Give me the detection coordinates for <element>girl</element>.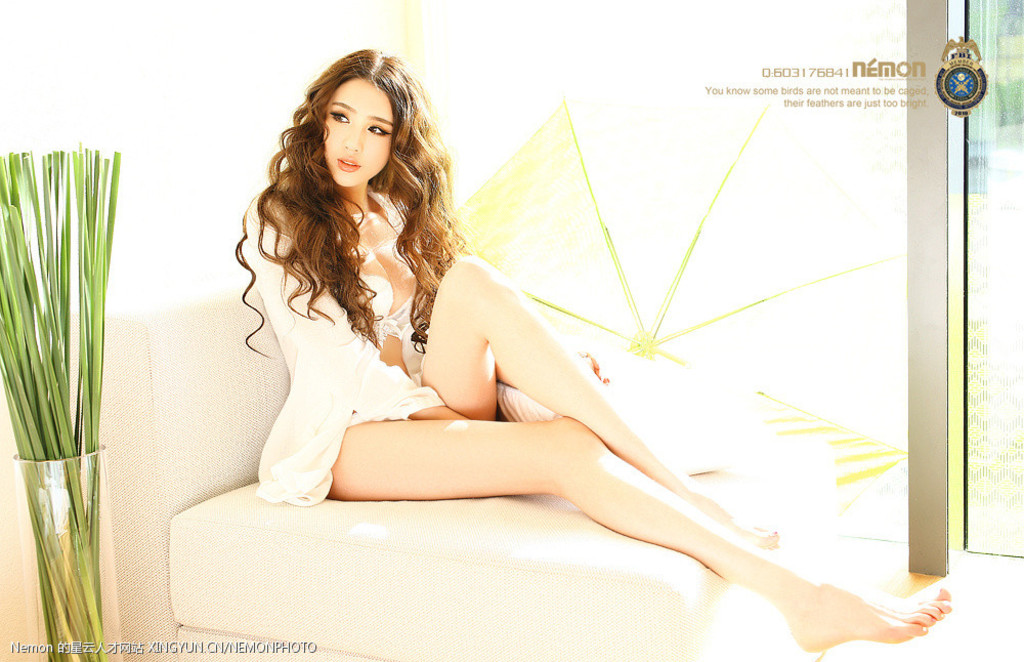
232,47,955,652.
